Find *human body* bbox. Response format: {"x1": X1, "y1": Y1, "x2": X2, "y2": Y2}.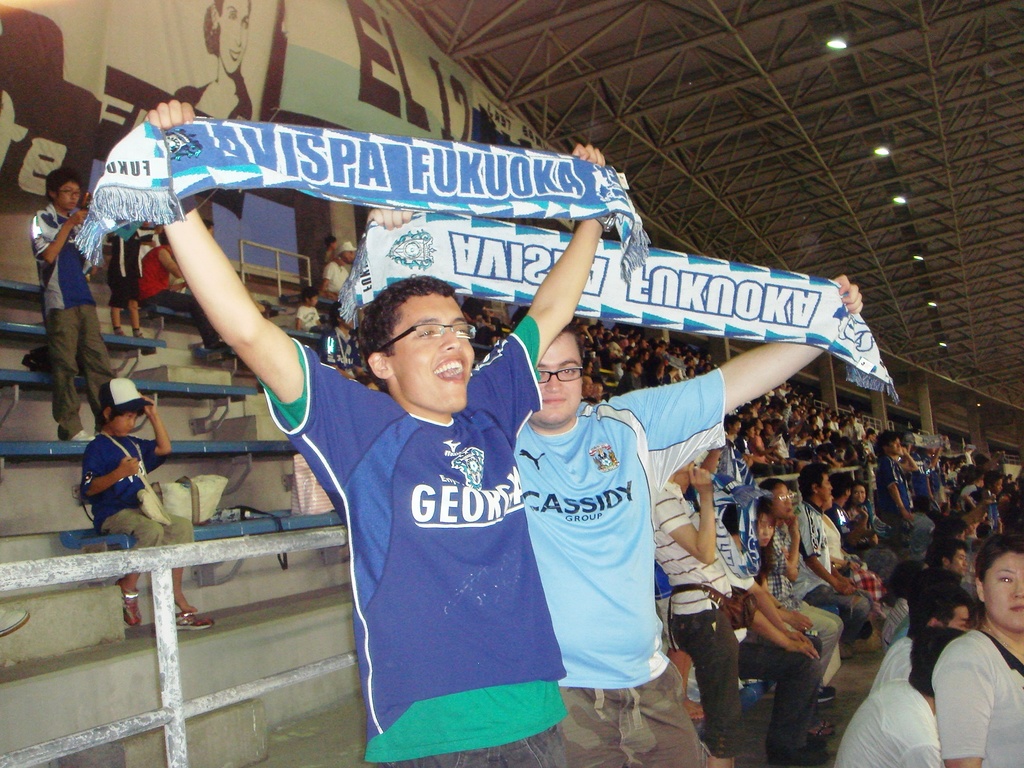
{"x1": 143, "y1": 90, "x2": 601, "y2": 767}.
